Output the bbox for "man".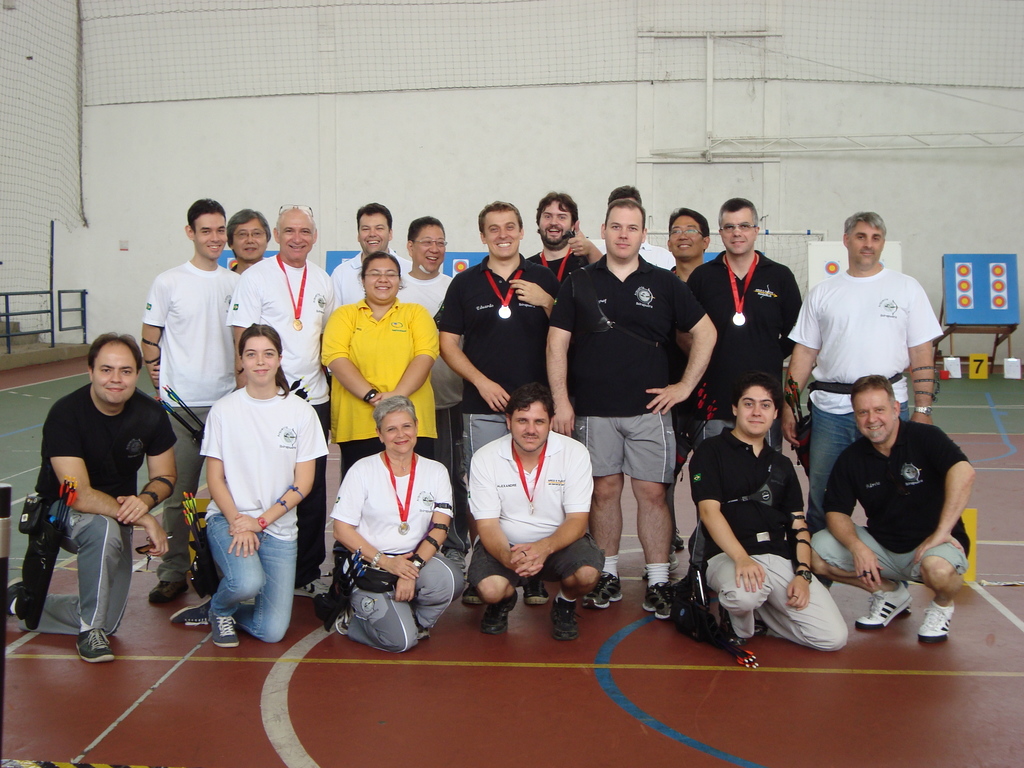
(left=792, top=211, right=948, bottom=525).
